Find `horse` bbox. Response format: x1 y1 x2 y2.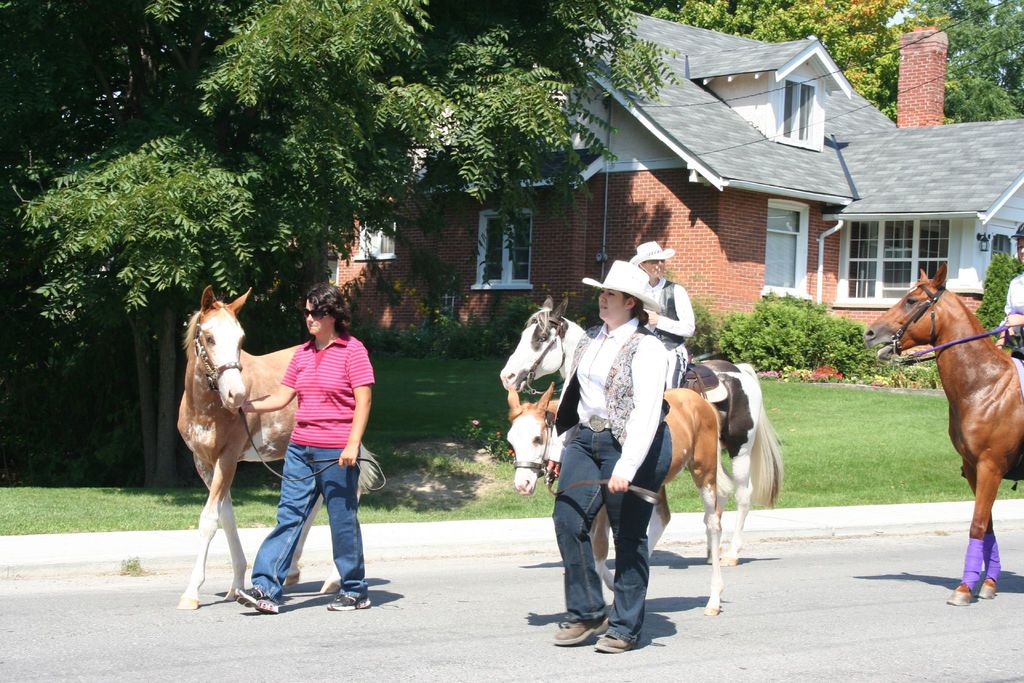
177 279 380 607.
